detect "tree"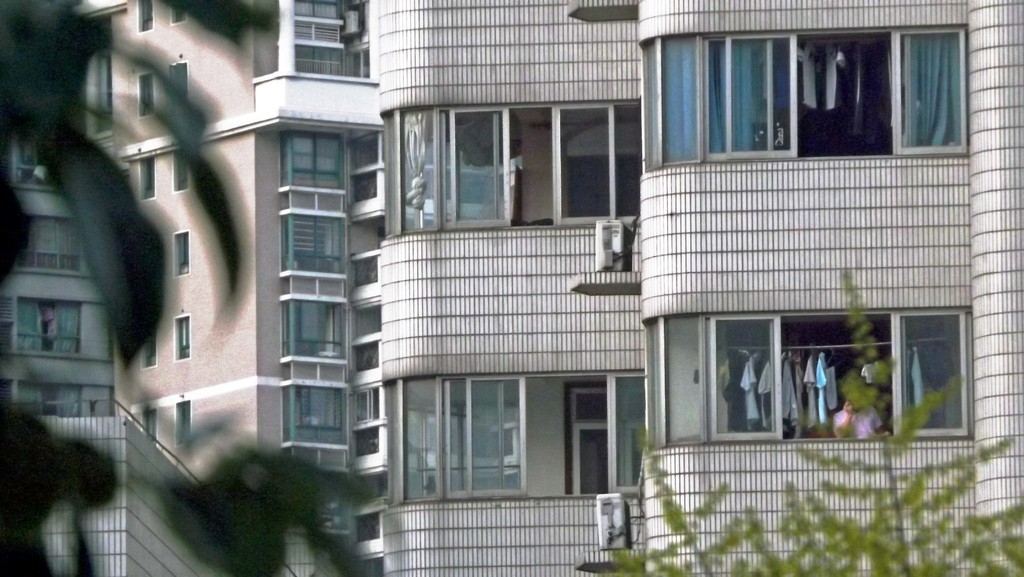
[604, 264, 1020, 574]
